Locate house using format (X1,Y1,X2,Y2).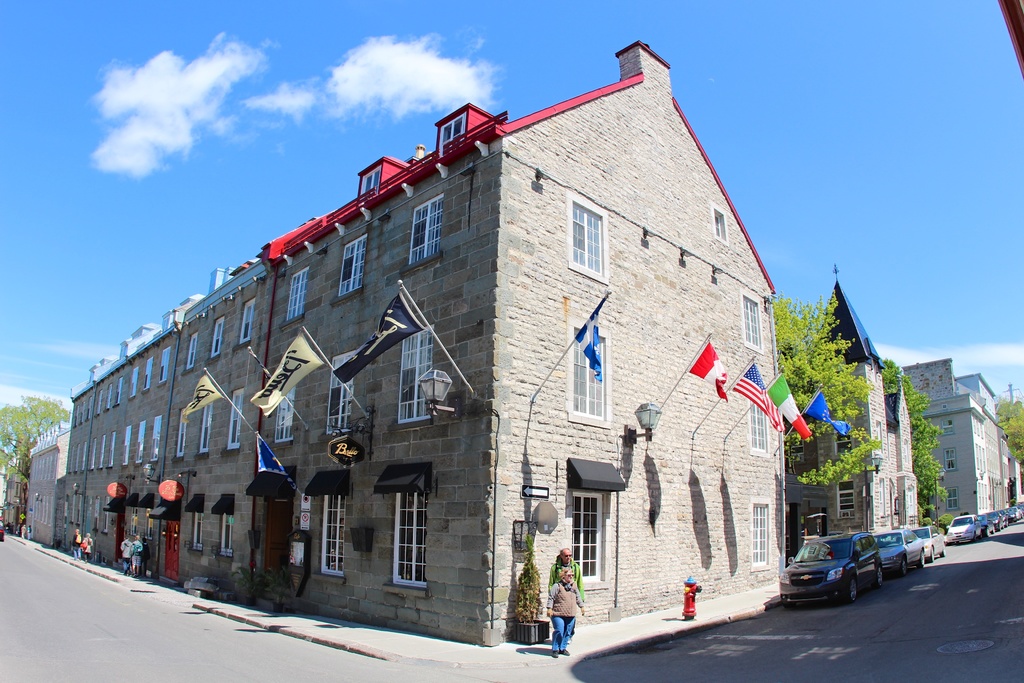
(19,429,73,548).
